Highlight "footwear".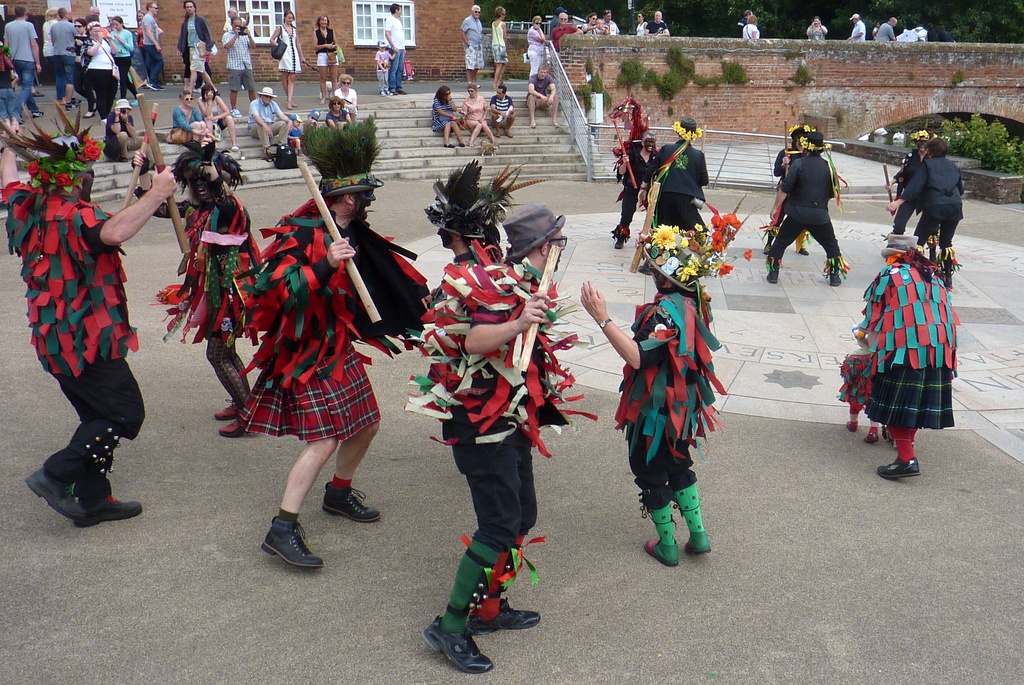
Highlighted region: Rect(459, 137, 467, 148).
